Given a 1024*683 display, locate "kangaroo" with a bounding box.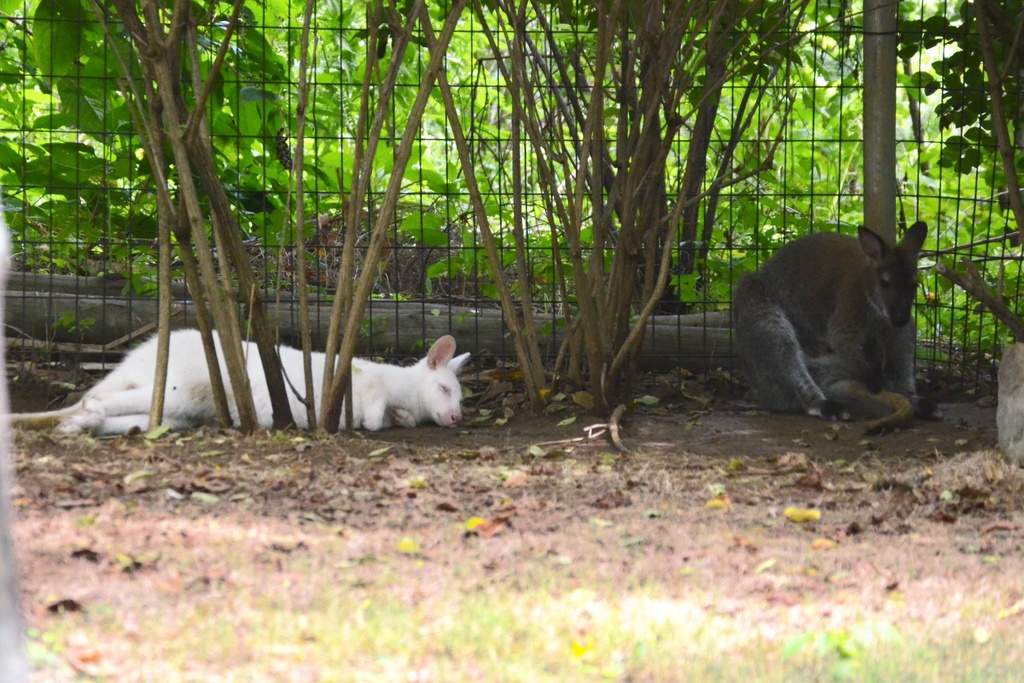
Located: [left=739, top=220, right=938, bottom=440].
